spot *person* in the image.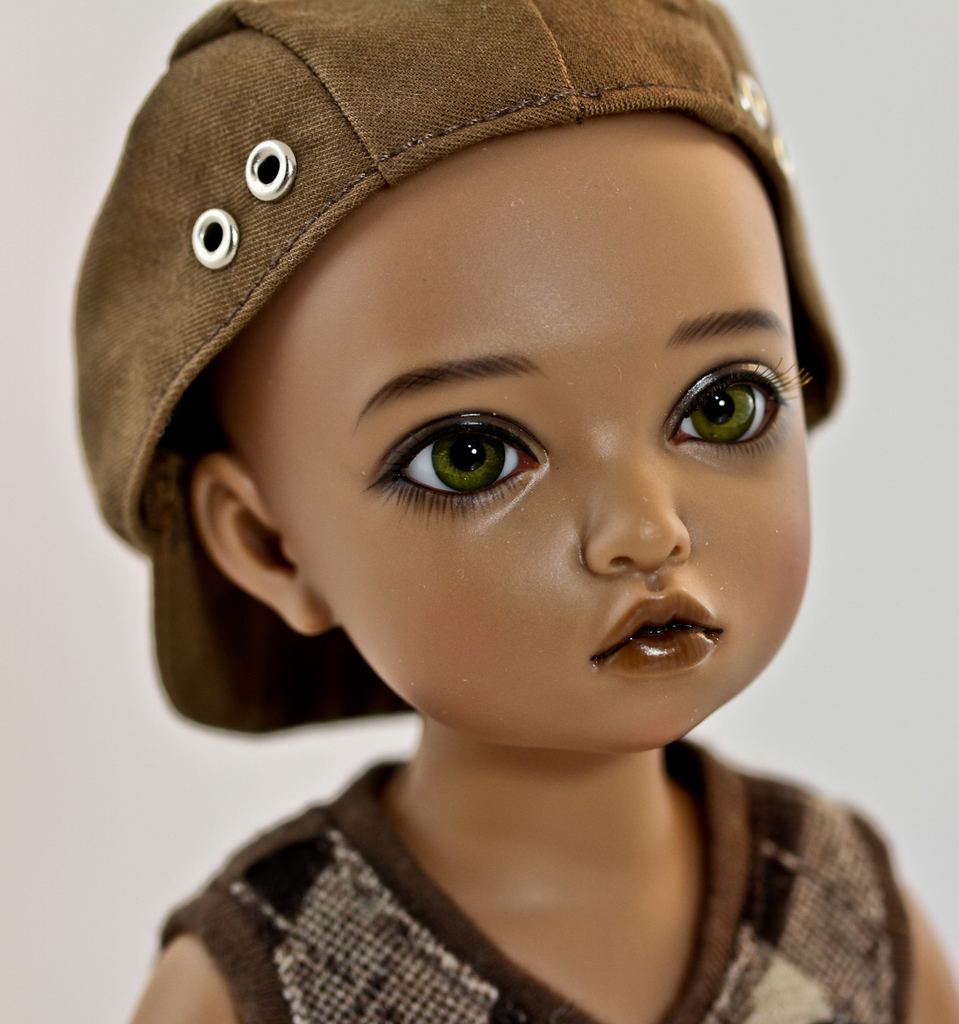
*person* found at rect(114, 0, 958, 1023).
